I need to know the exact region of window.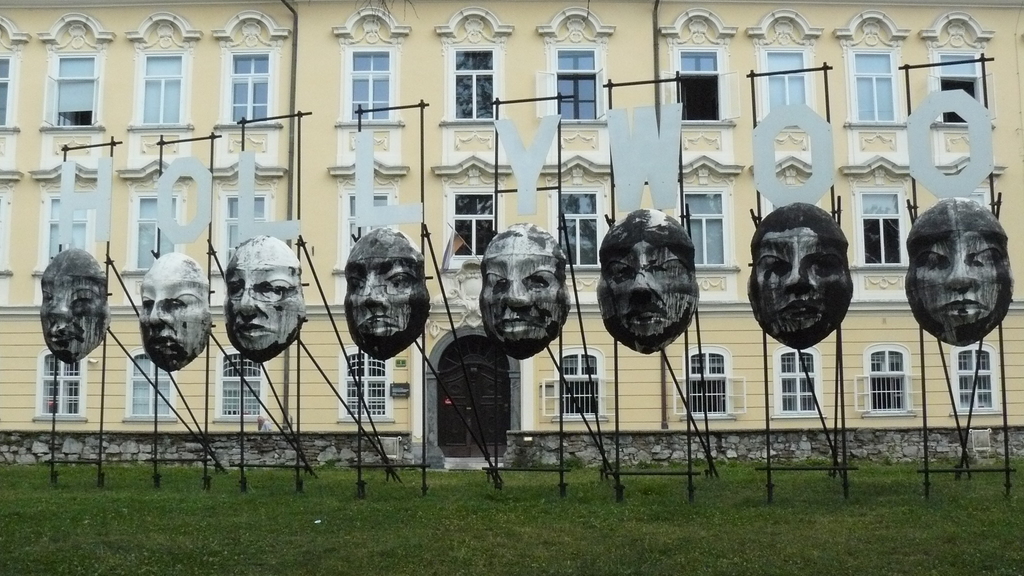
Region: [x1=675, y1=51, x2=724, y2=125].
